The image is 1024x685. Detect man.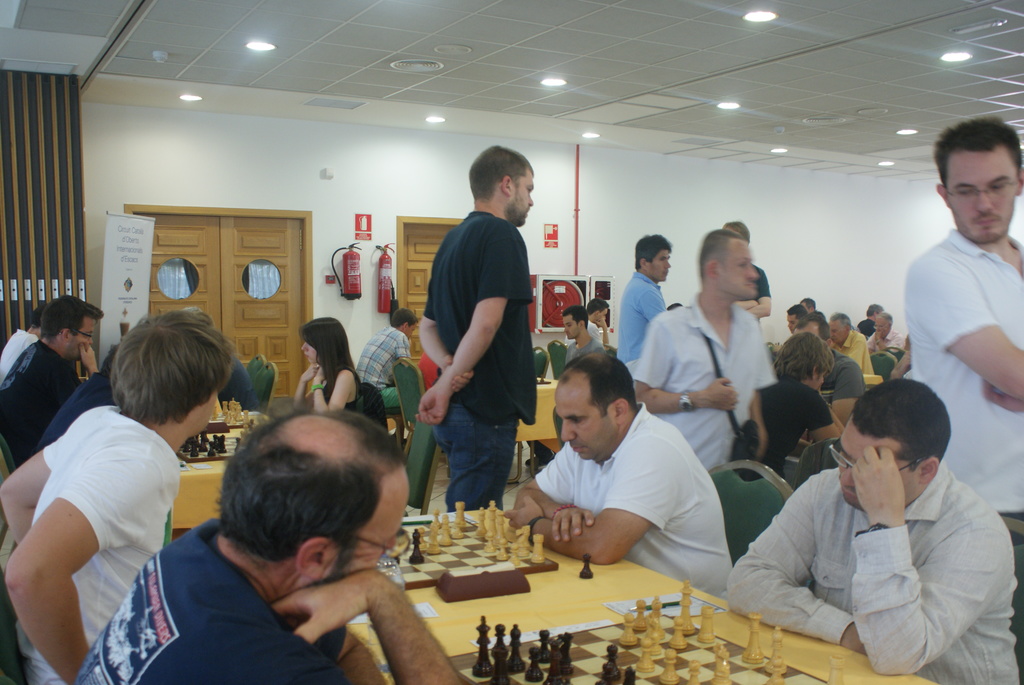
Detection: (869, 308, 903, 350).
